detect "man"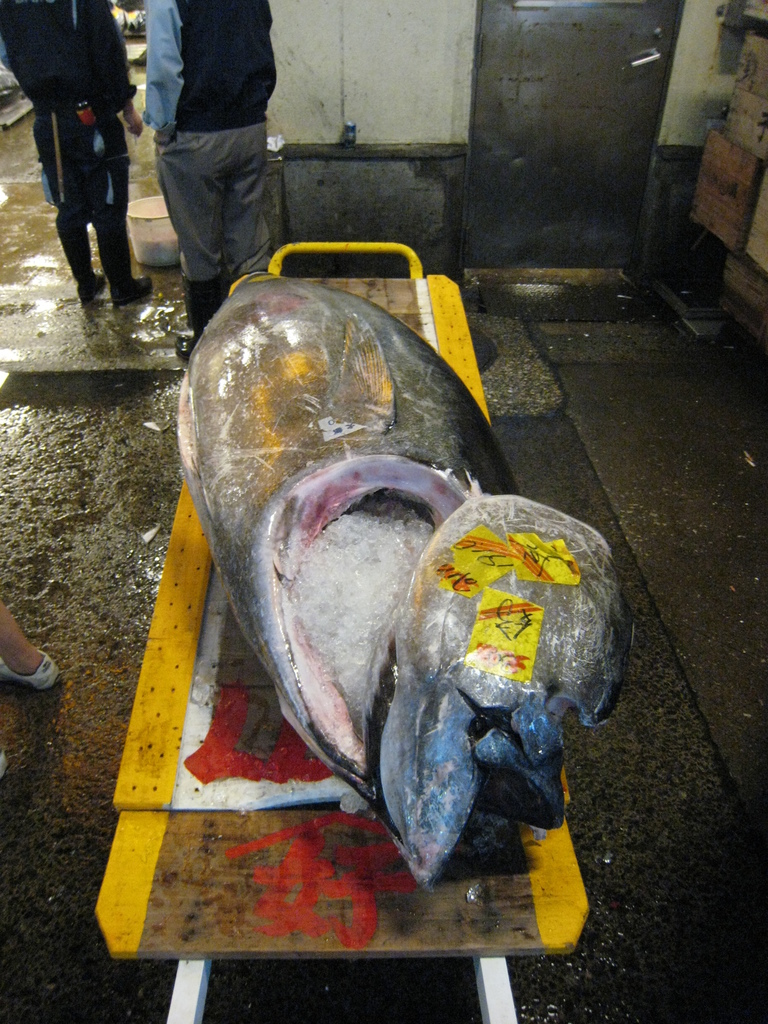
0/0/156/301
